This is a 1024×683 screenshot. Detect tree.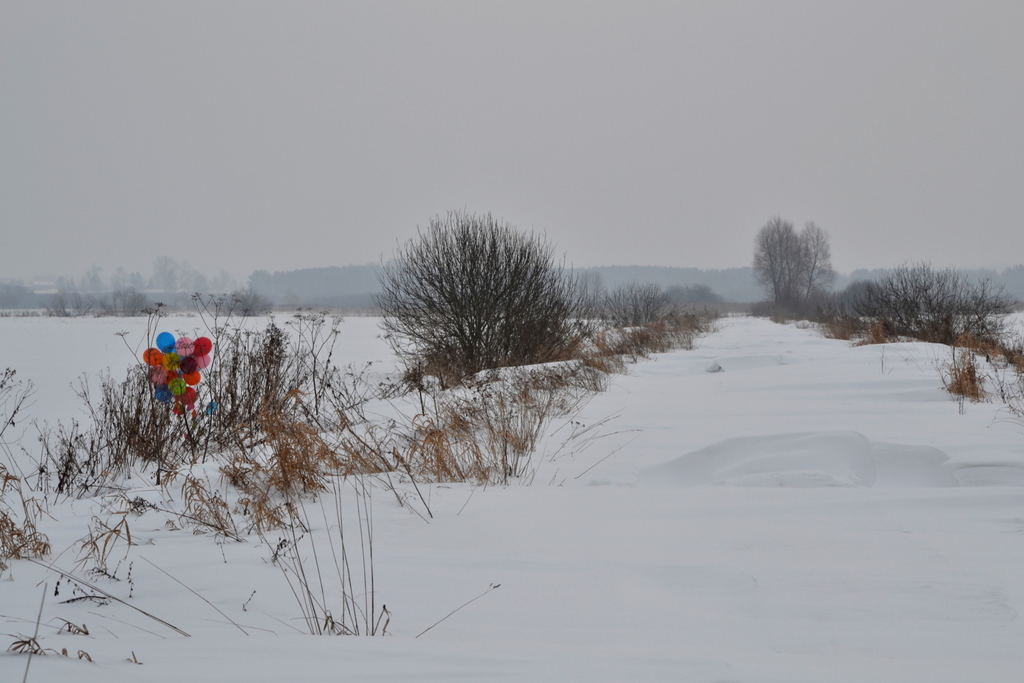
rect(790, 212, 836, 316).
